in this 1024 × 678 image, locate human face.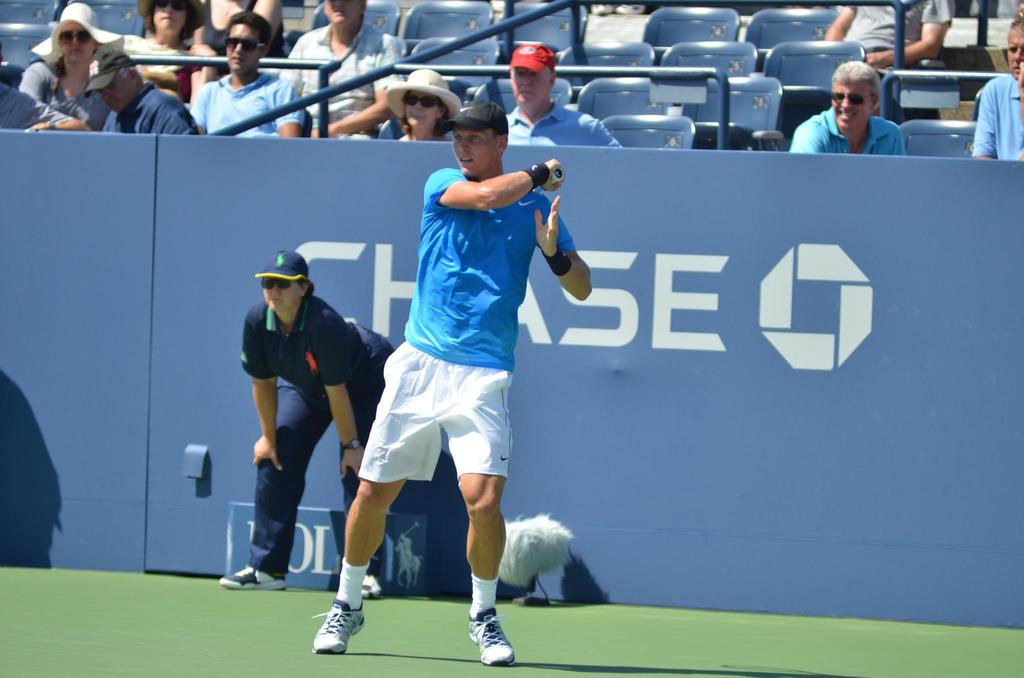
Bounding box: select_region(97, 74, 136, 114).
